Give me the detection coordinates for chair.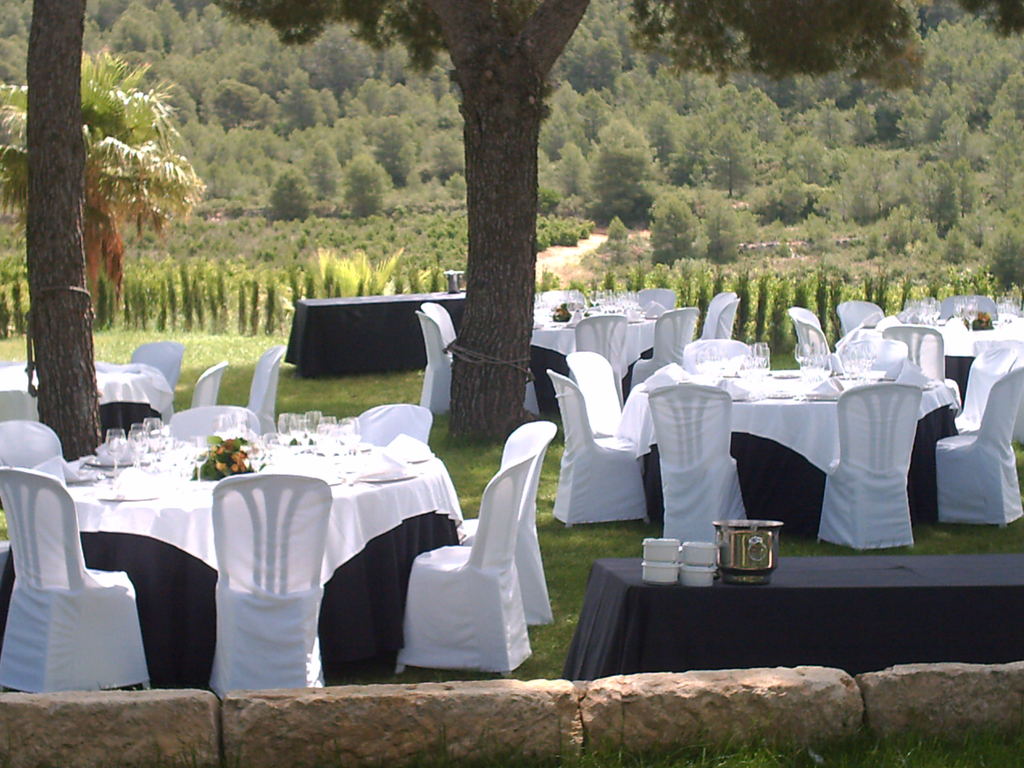
x1=934 y1=362 x2=1023 y2=534.
